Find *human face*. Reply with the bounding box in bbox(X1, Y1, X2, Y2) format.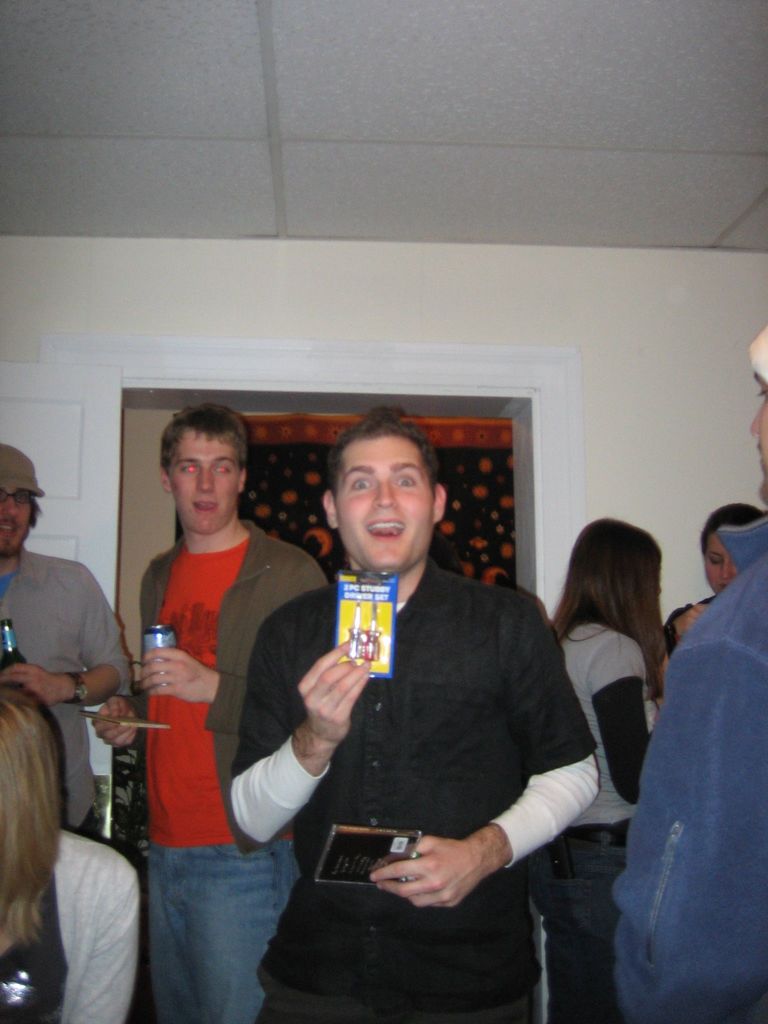
bbox(701, 519, 743, 593).
